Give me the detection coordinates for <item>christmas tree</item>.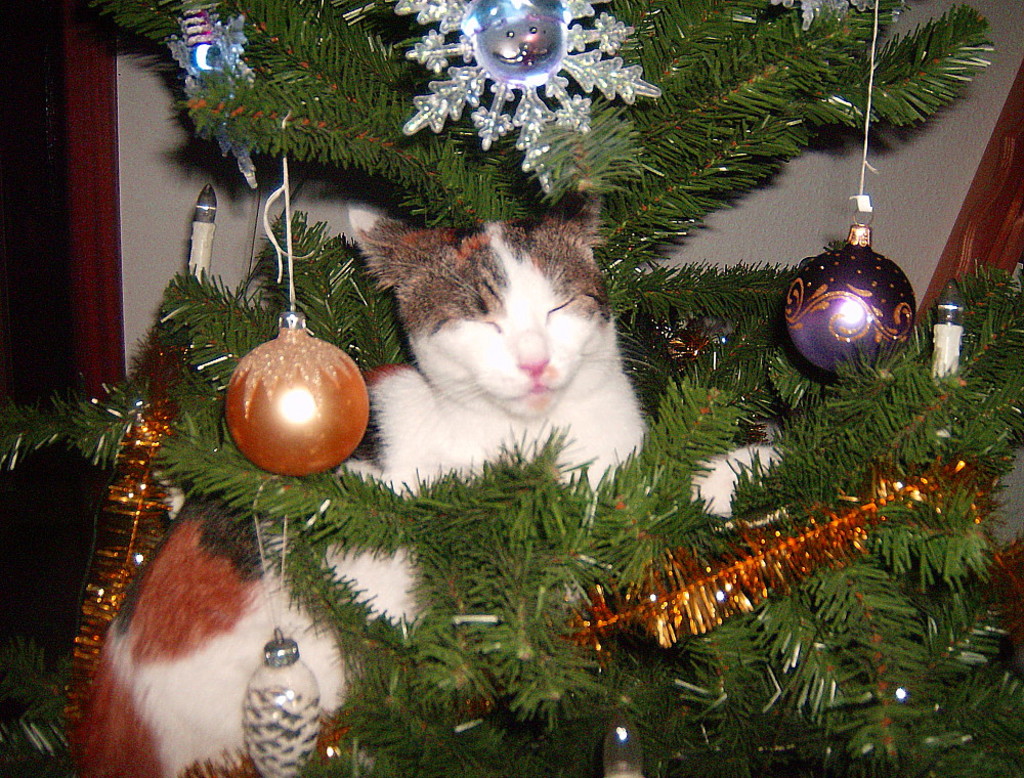
(x1=0, y1=0, x2=1023, y2=777).
